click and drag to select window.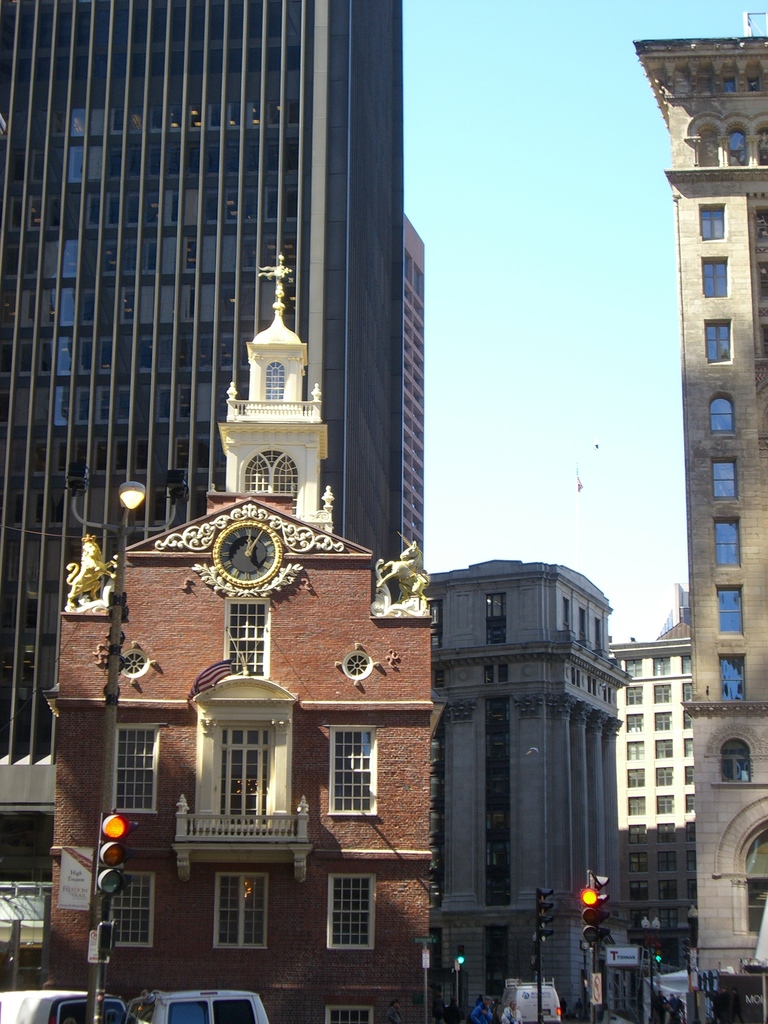
Selection: 204,715,272,834.
